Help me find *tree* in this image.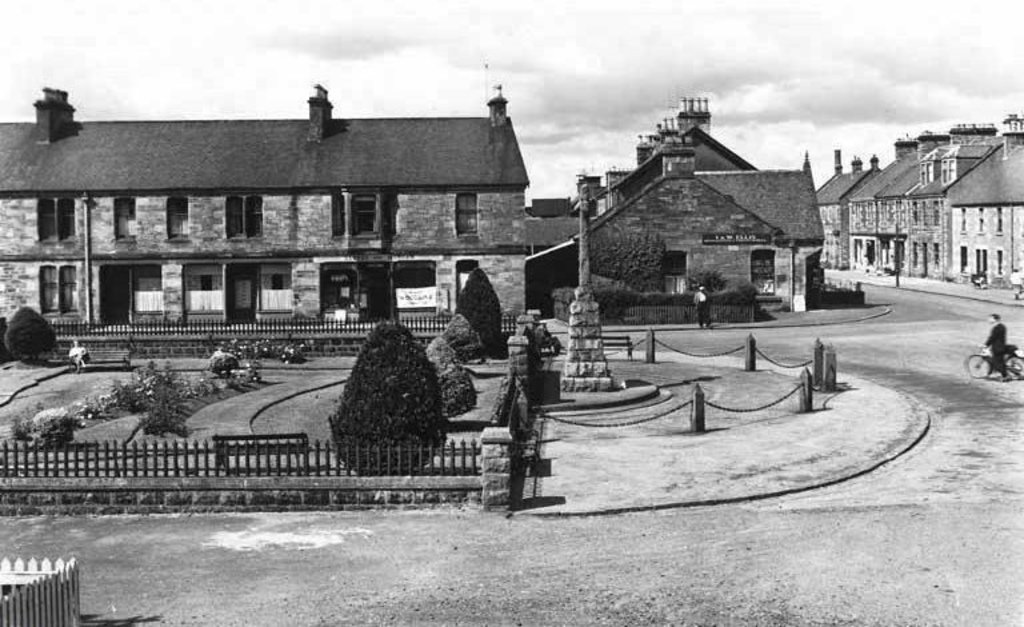
Found it: <region>321, 301, 448, 475</region>.
